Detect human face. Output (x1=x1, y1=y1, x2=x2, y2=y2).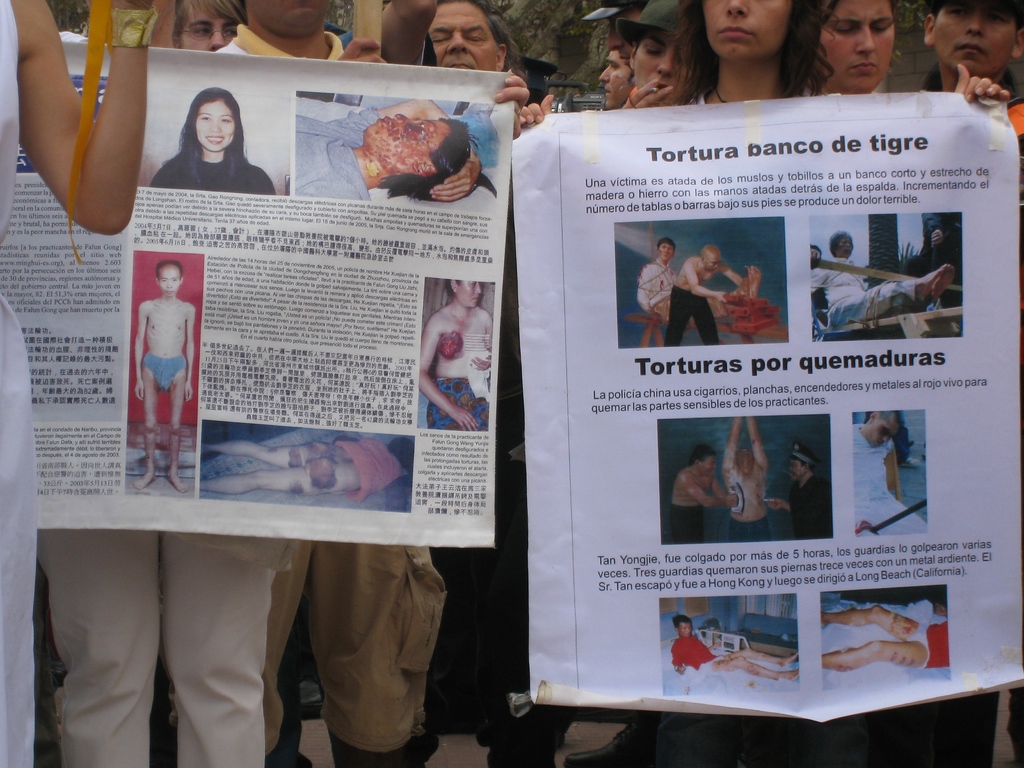
(x1=701, y1=458, x2=718, y2=477).
